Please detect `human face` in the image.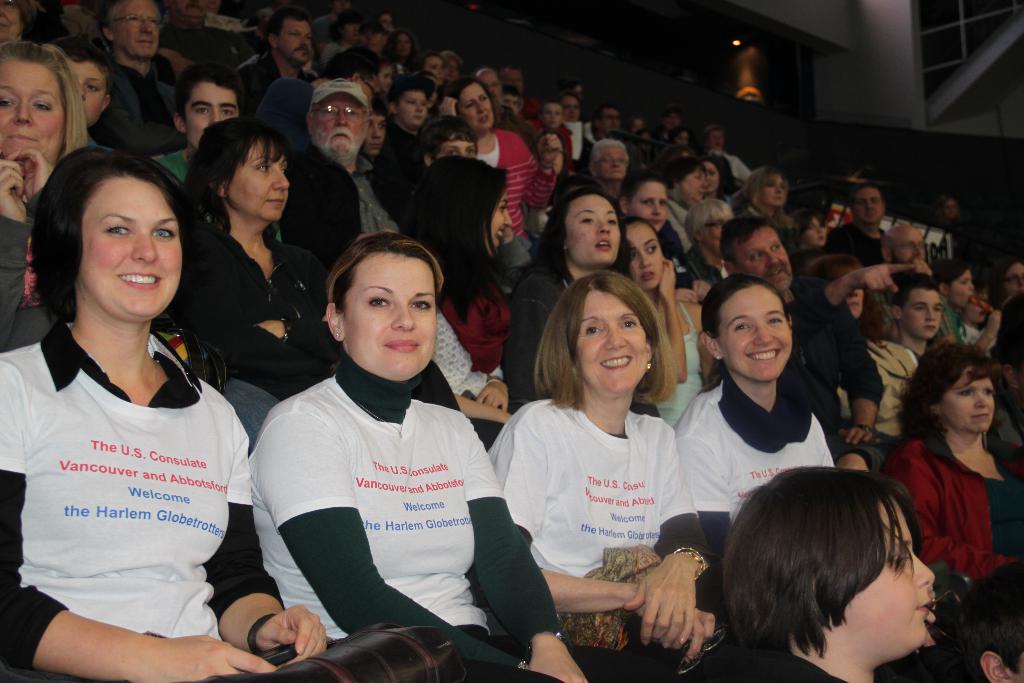
{"left": 625, "top": 224, "right": 664, "bottom": 290}.
